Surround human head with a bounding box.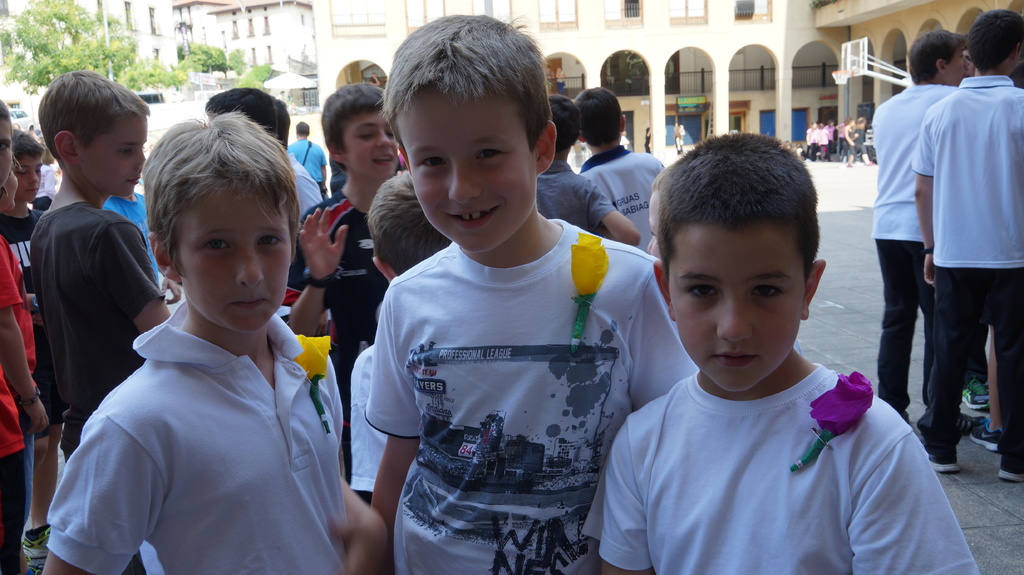
box(321, 84, 396, 184).
